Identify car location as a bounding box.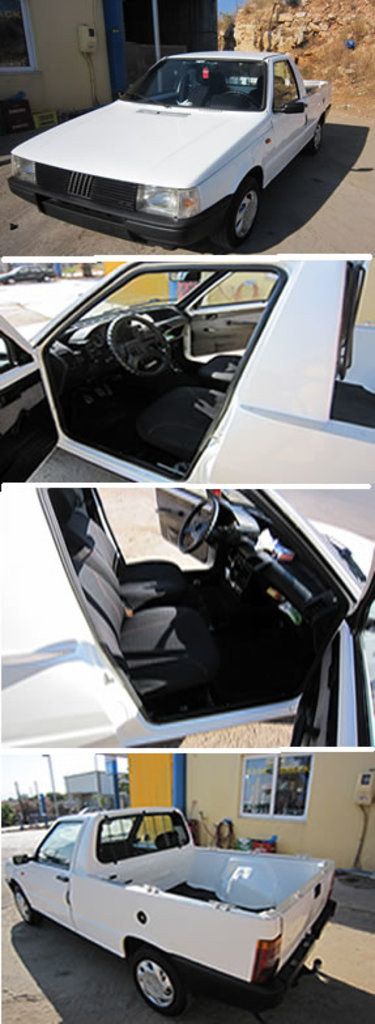
bbox=[0, 486, 374, 747].
